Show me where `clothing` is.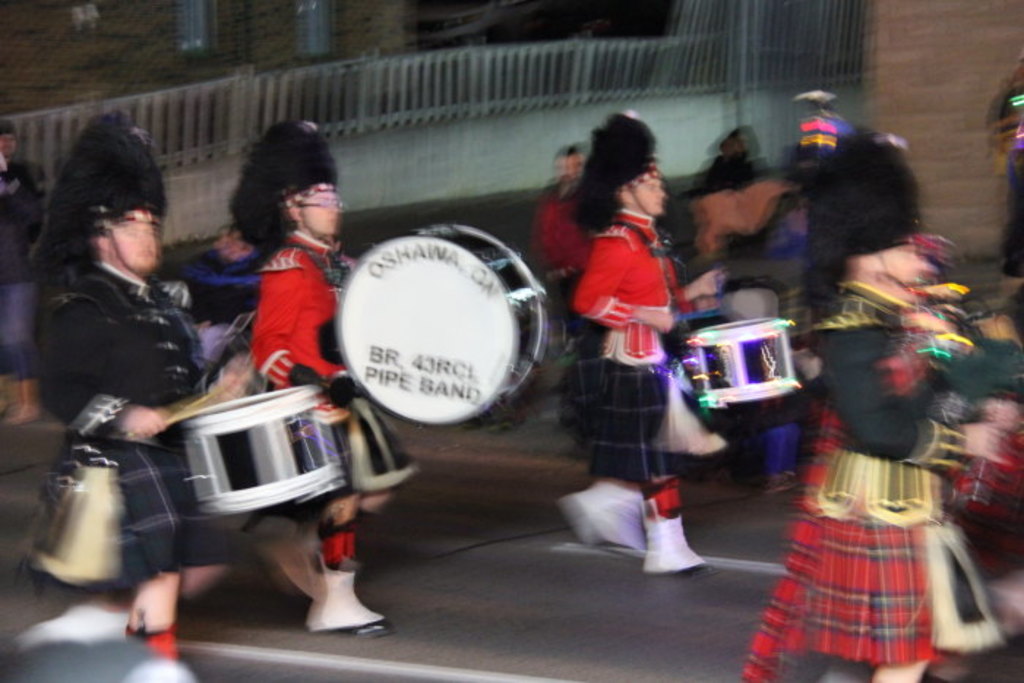
`clothing` is at bbox=[736, 269, 999, 682].
